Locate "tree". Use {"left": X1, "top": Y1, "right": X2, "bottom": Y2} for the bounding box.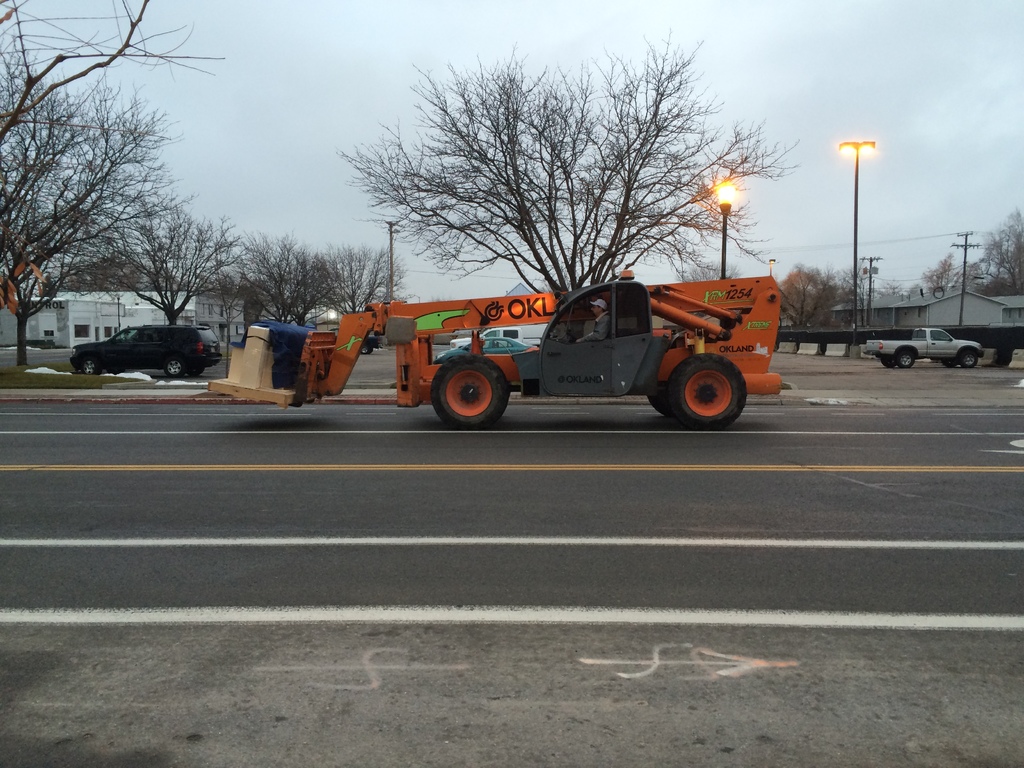
{"left": 331, "top": 51, "right": 773, "bottom": 323}.
